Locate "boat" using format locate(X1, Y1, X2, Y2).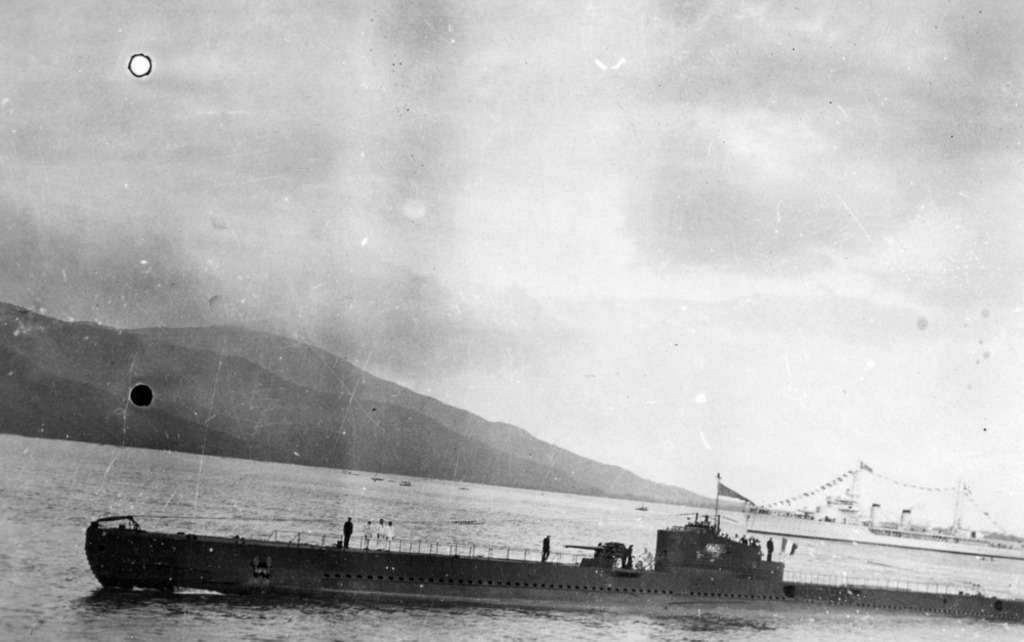
locate(740, 461, 1023, 562).
